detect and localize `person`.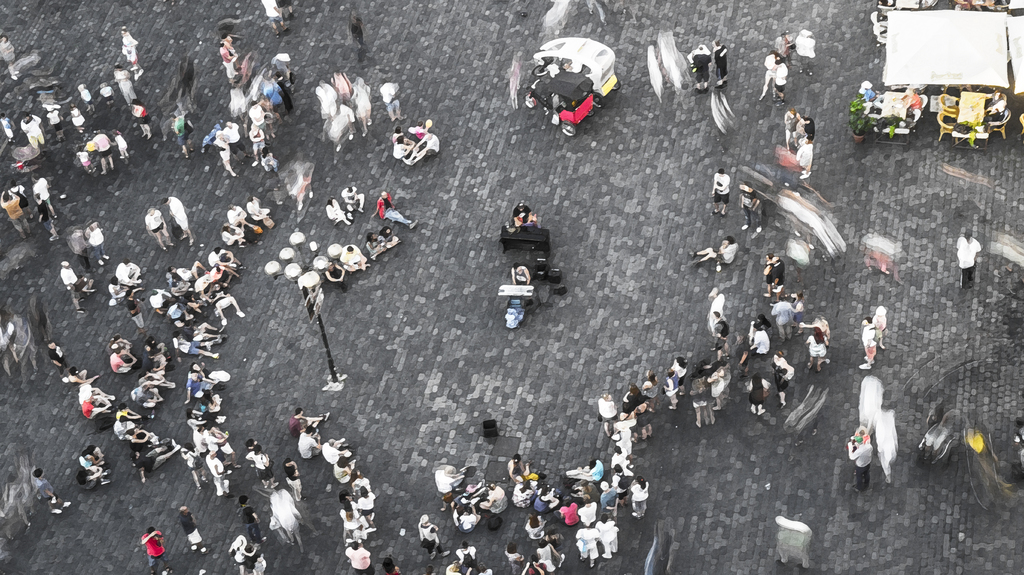
Localized at [44,102,68,145].
